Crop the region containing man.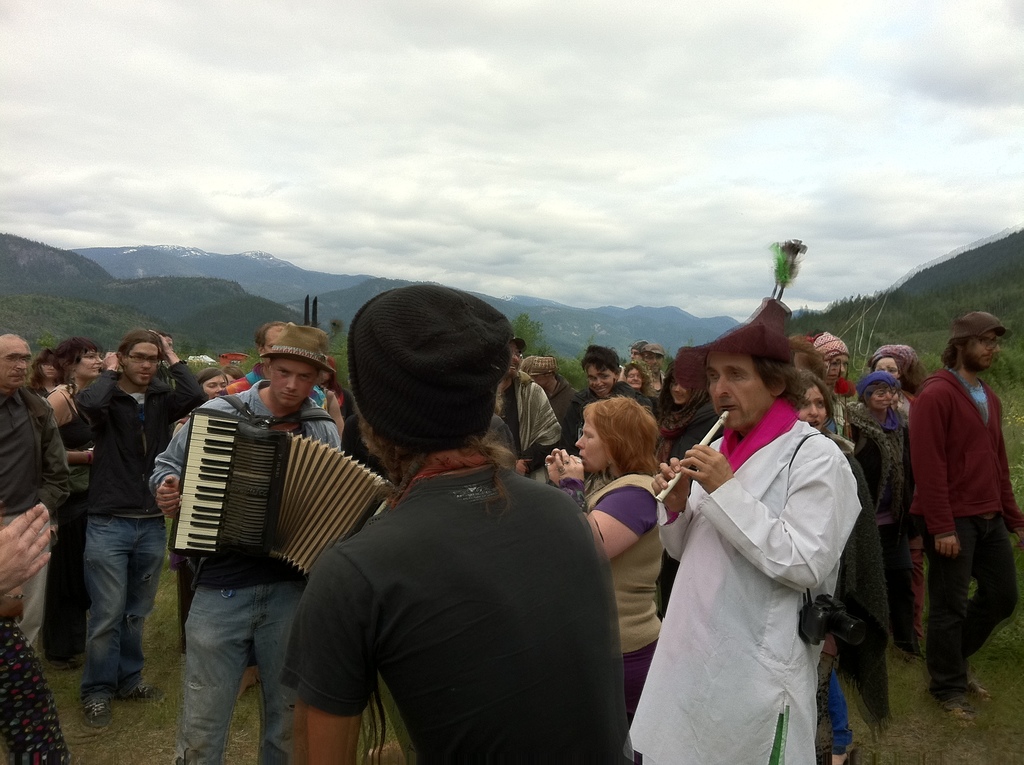
Crop region: pyautogui.locateOnScreen(628, 294, 864, 763).
